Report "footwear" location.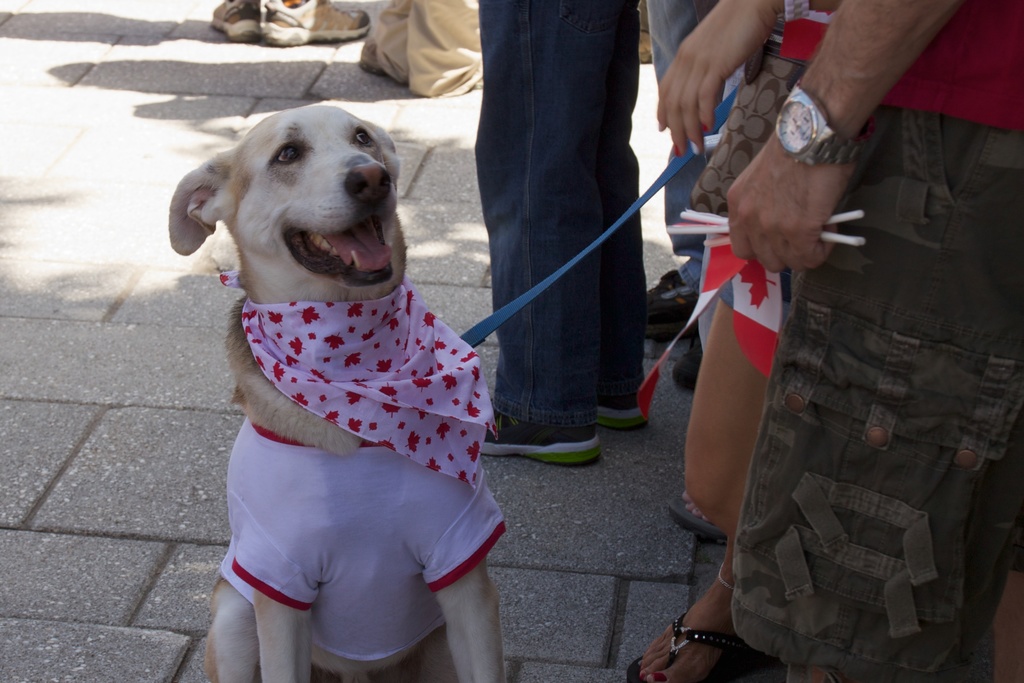
Report: [left=669, top=493, right=729, bottom=548].
